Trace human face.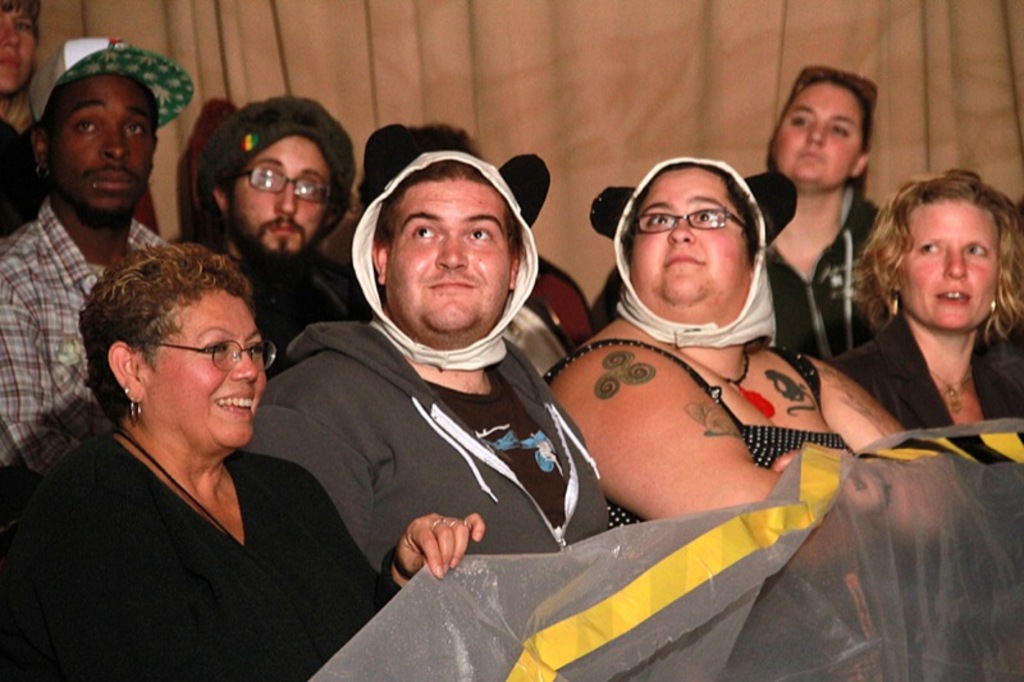
Traced to l=383, t=173, r=517, b=354.
